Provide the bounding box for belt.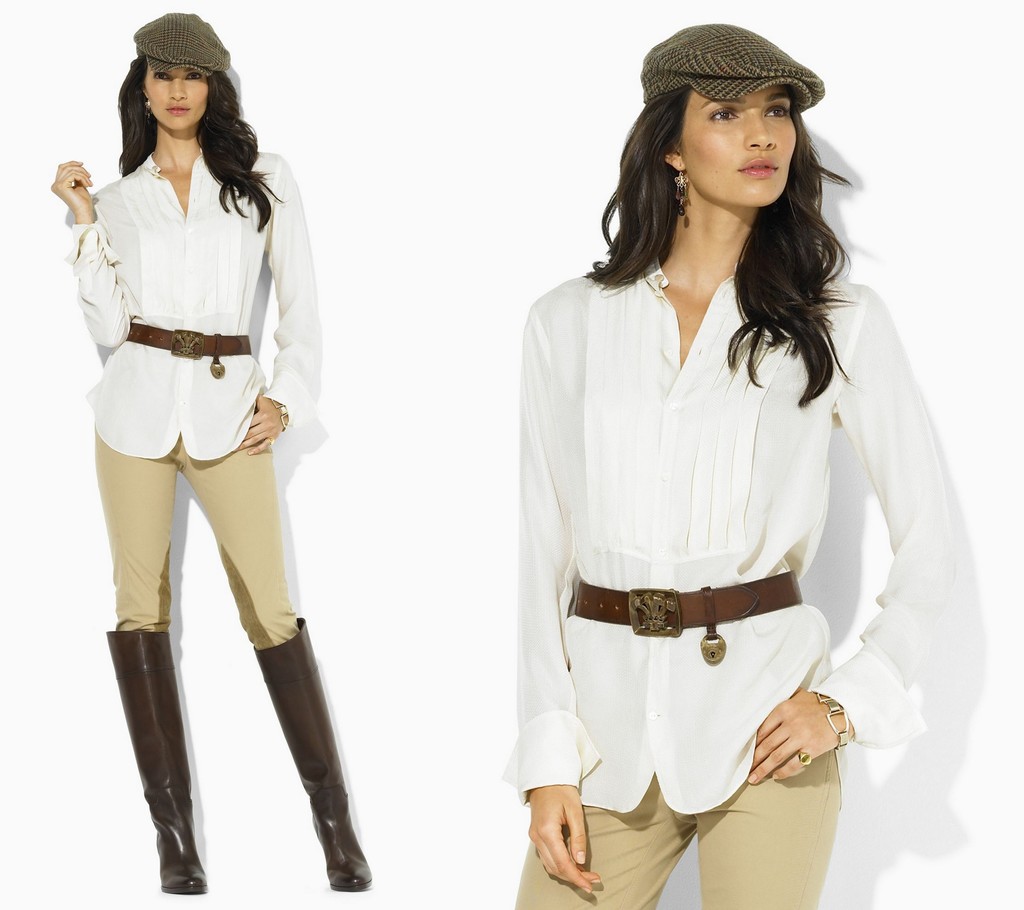
box=[125, 315, 252, 380].
